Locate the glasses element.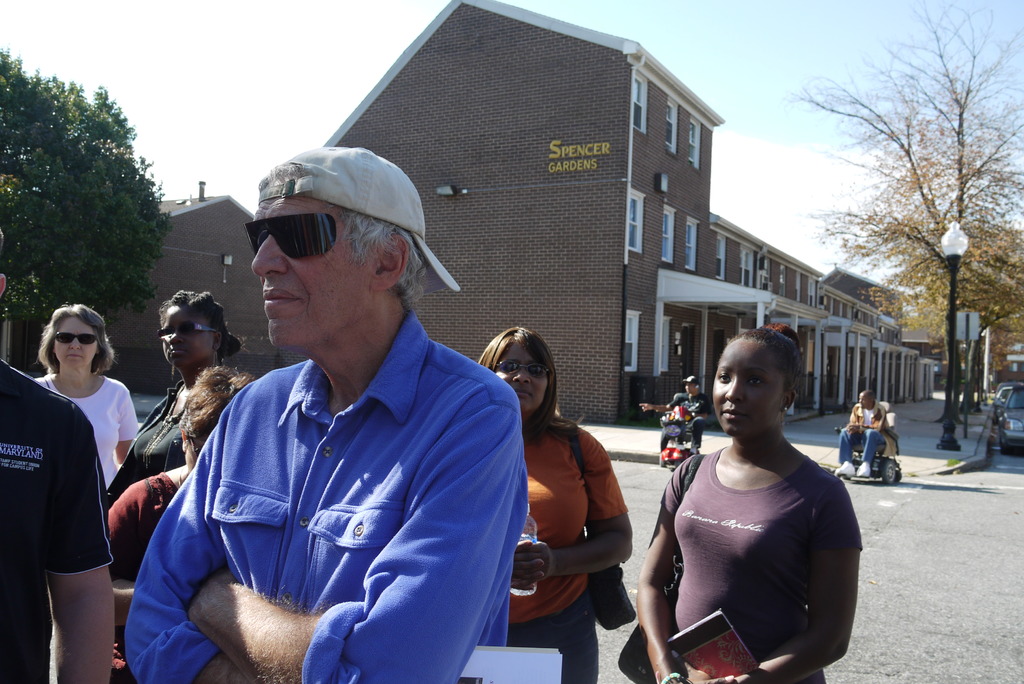
Element bbox: <region>236, 218, 345, 263</region>.
